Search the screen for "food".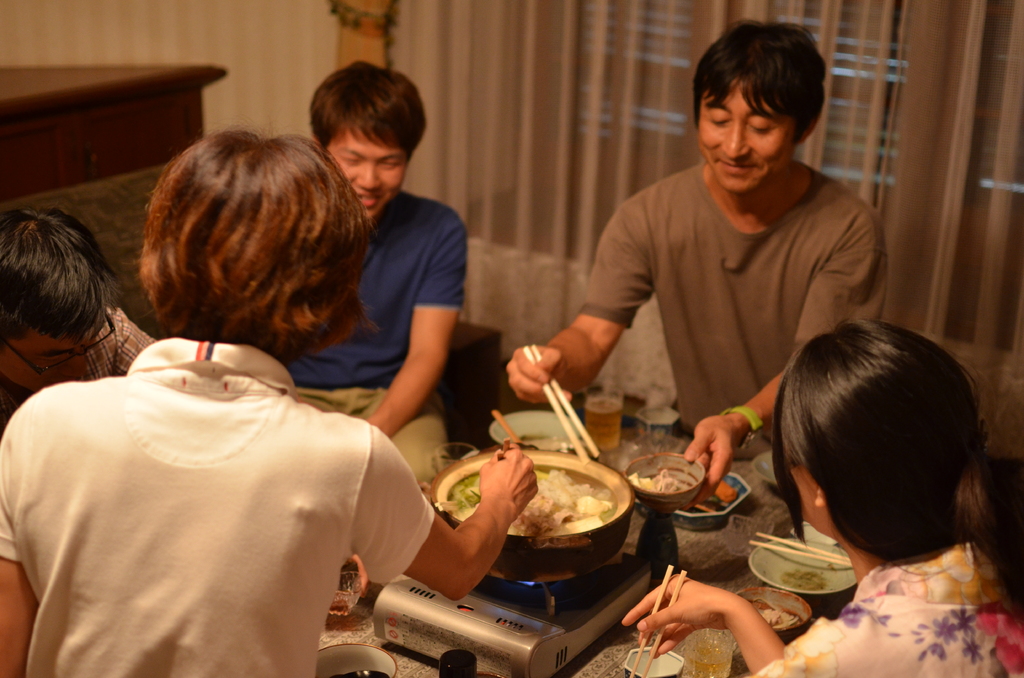
Found at [627,467,687,496].
